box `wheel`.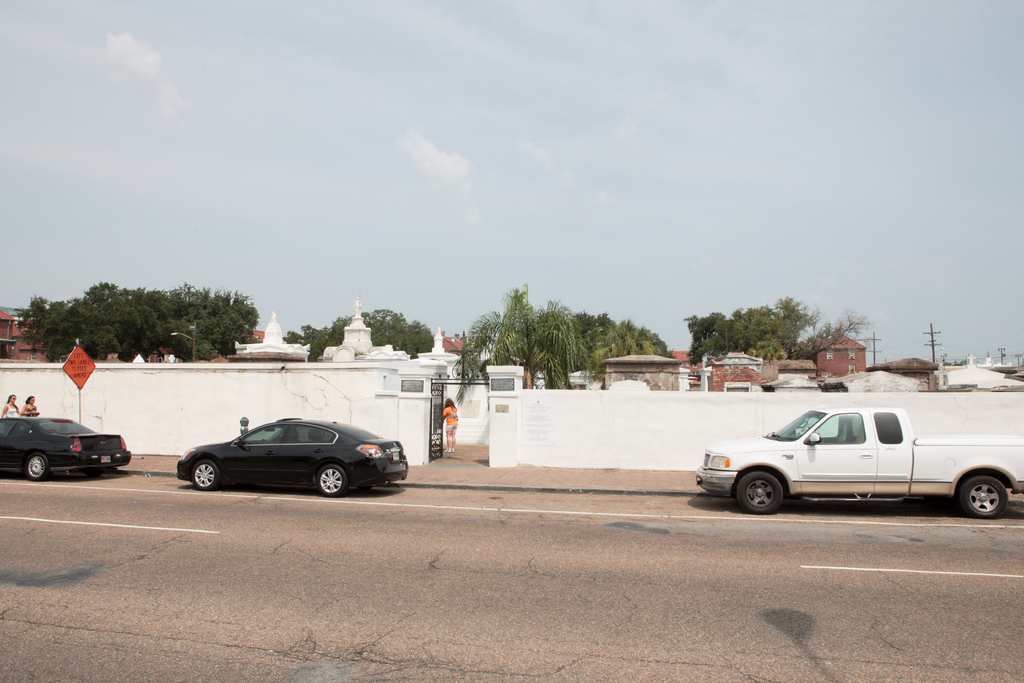
locate(307, 468, 348, 499).
